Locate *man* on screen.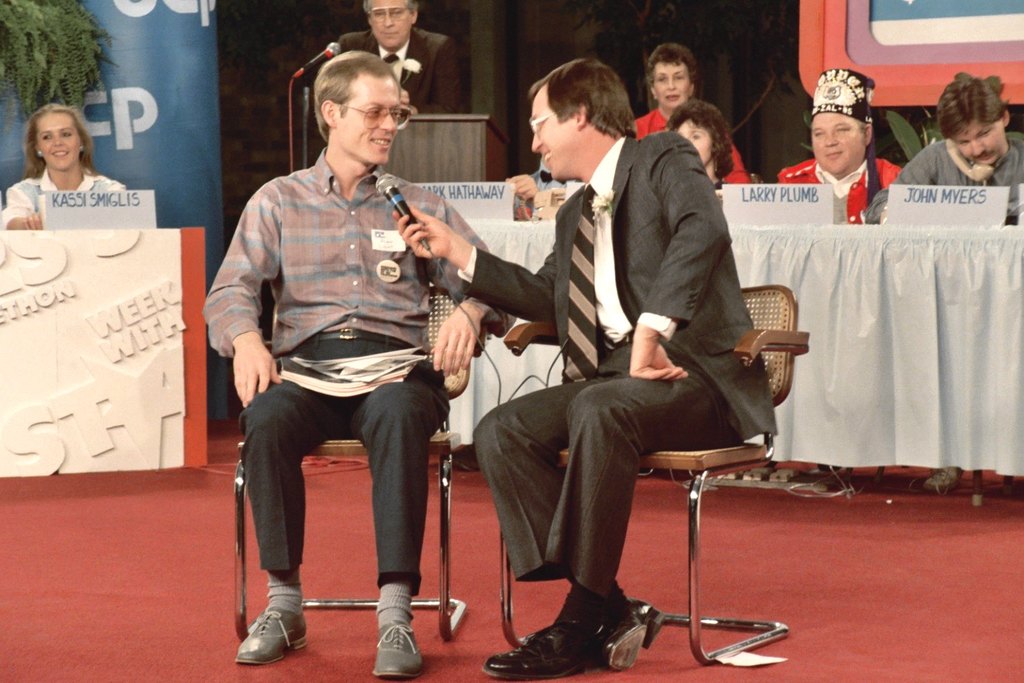
On screen at rect(393, 57, 780, 682).
